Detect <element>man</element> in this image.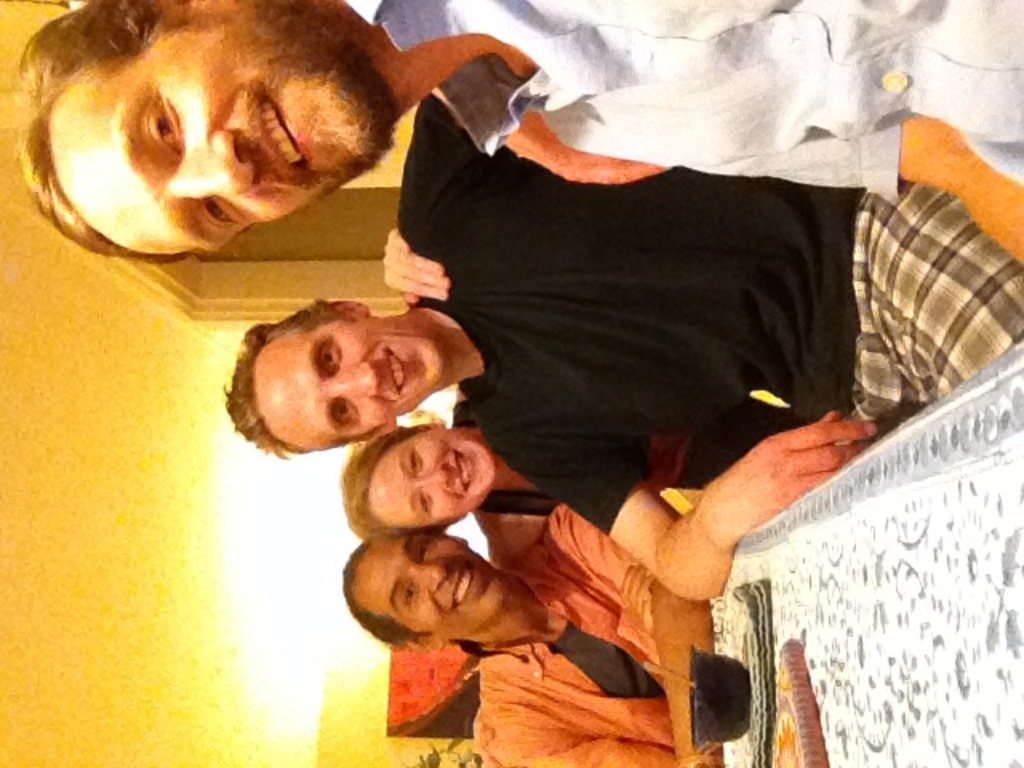
Detection: BBox(229, 85, 1022, 598).
